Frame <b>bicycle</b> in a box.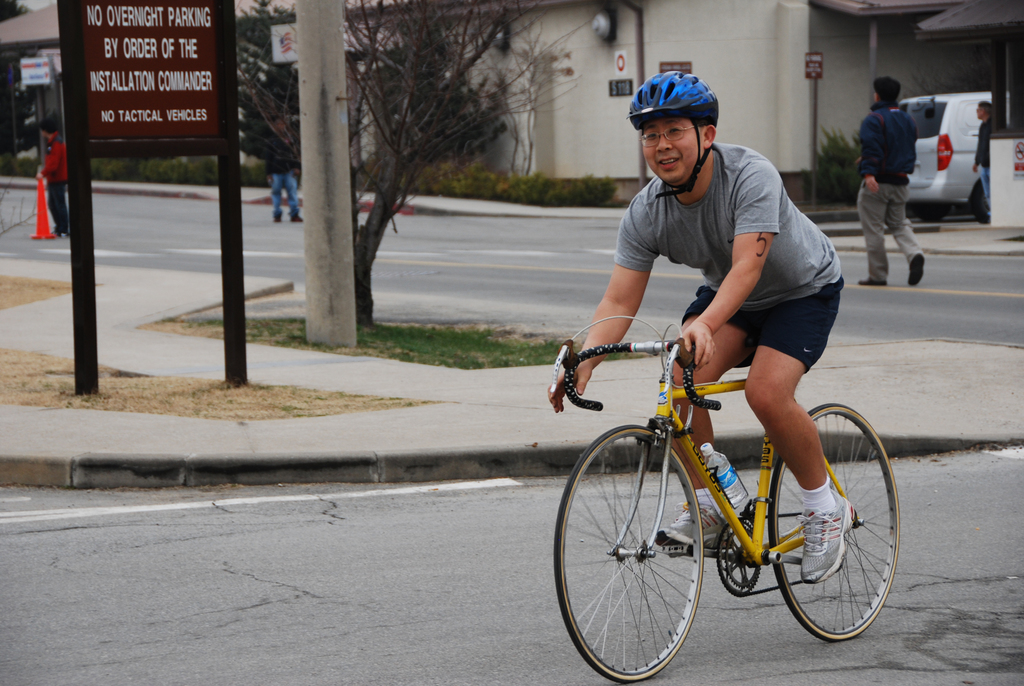
<bbox>534, 298, 912, 673</bbox>.
